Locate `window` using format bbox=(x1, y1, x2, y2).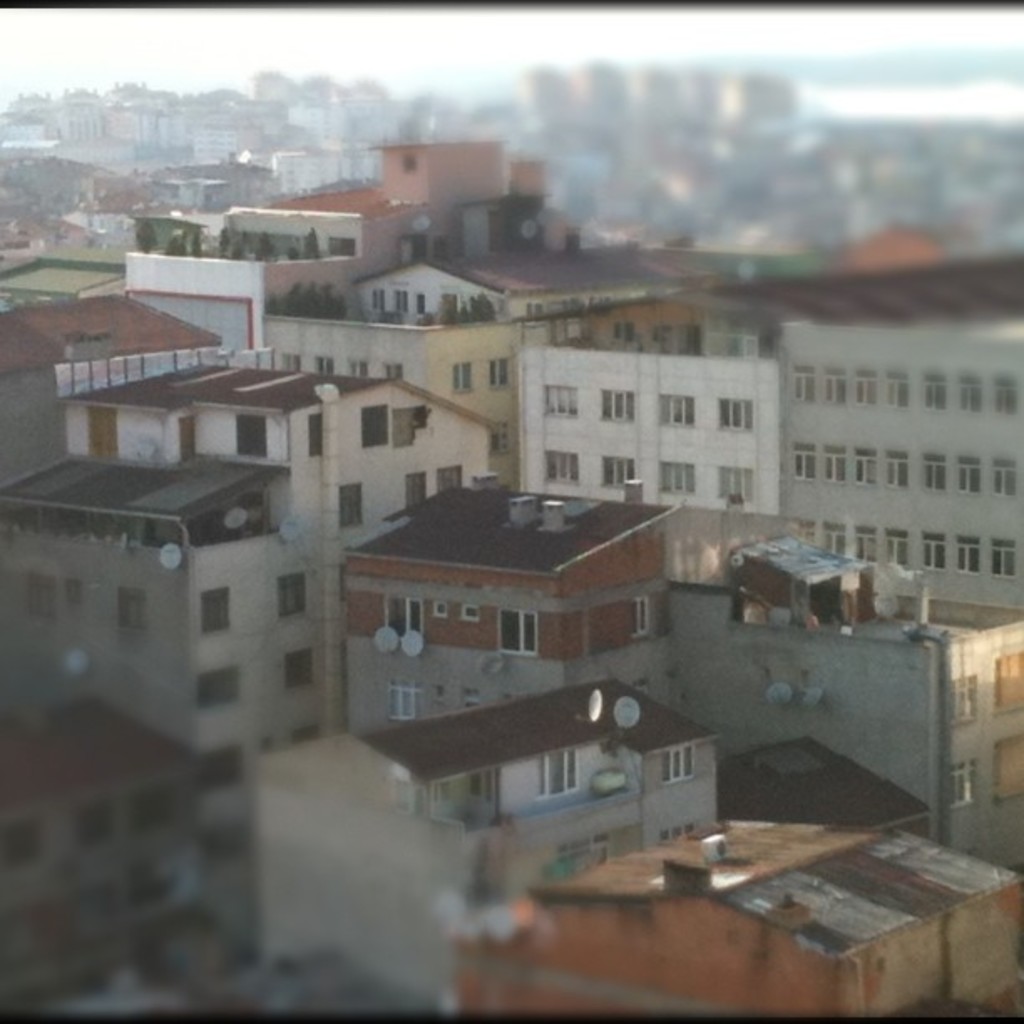
bbox=(664, 457, 696, 497).
